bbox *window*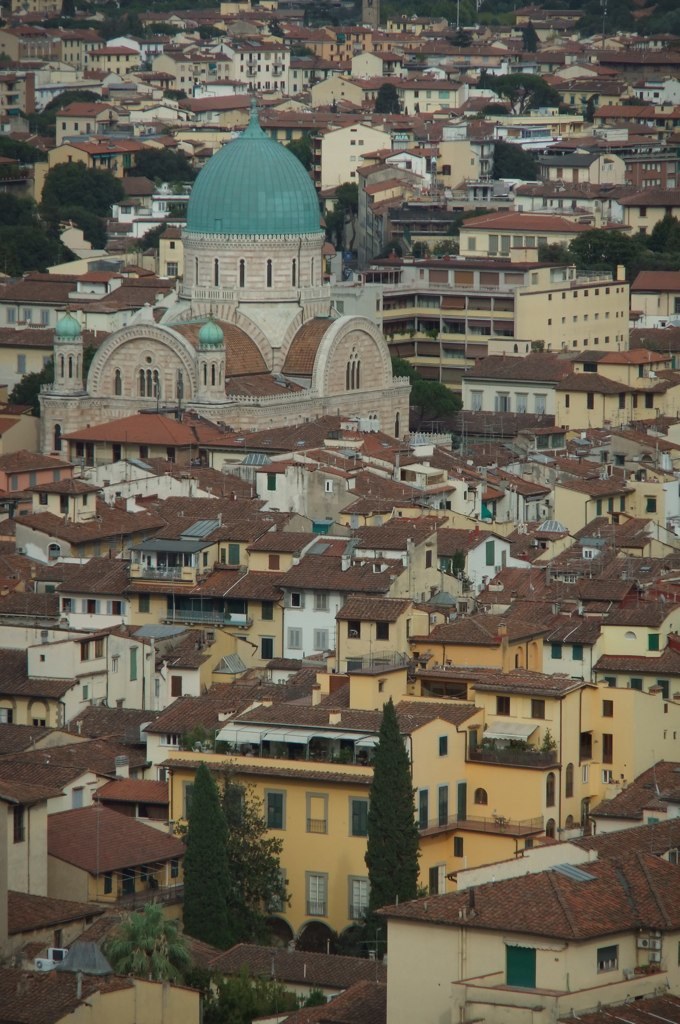
<region>10, 473, 23, 488</region>
